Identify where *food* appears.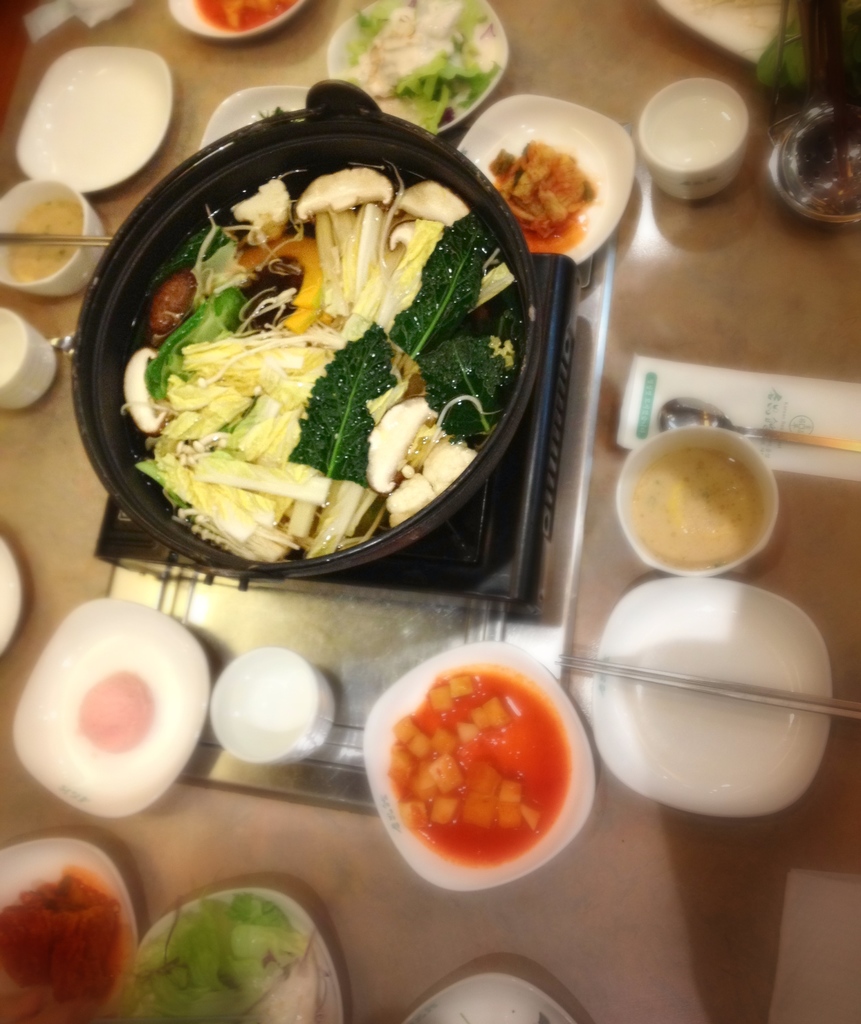
Appears at region(129, 109, 552, 532).
